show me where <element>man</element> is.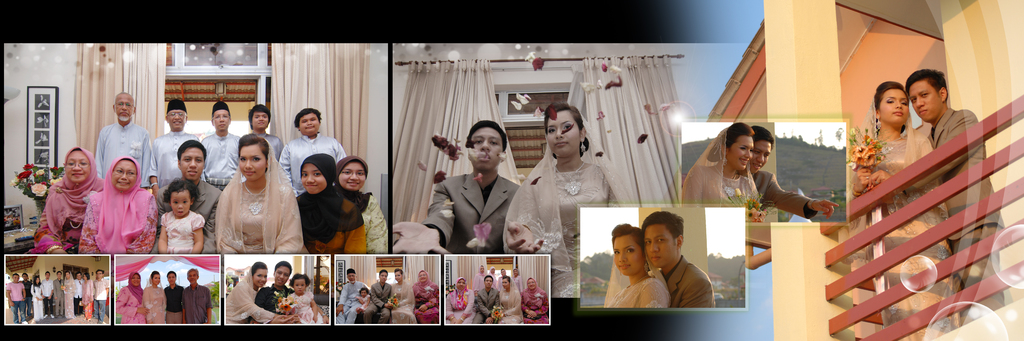
<element>man</element> is at pyautogui.locateOnScreen(901, 70, 1007, 324).
